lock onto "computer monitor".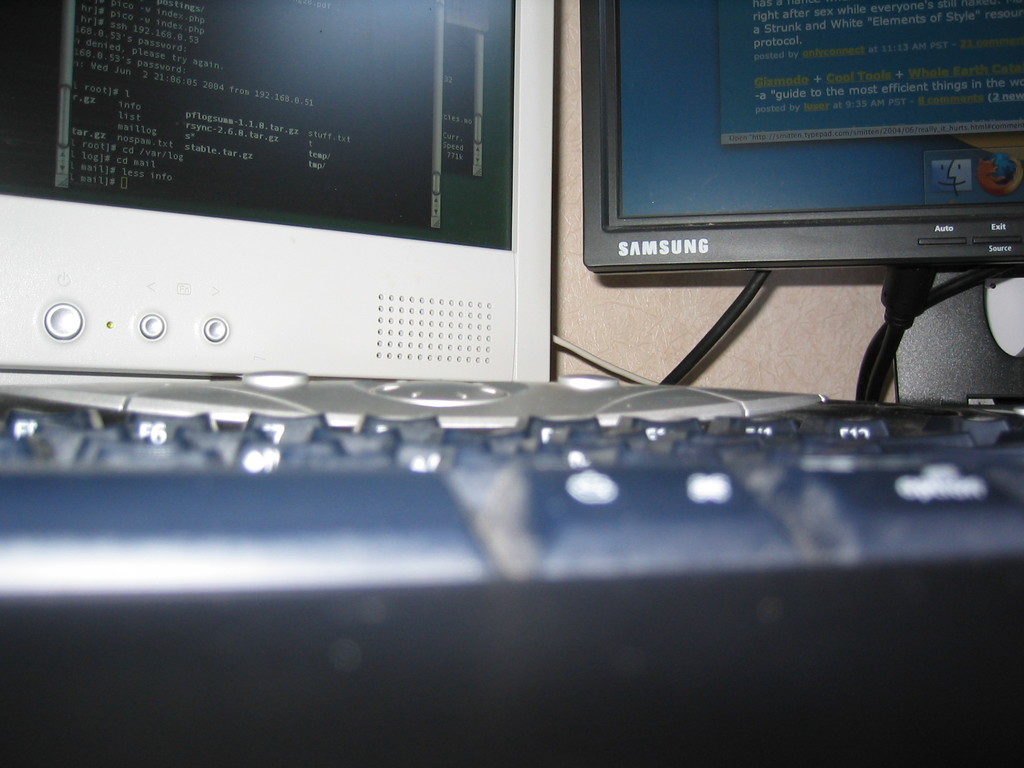
Locked: left=584, top=0, right=1023, bottom=271.
